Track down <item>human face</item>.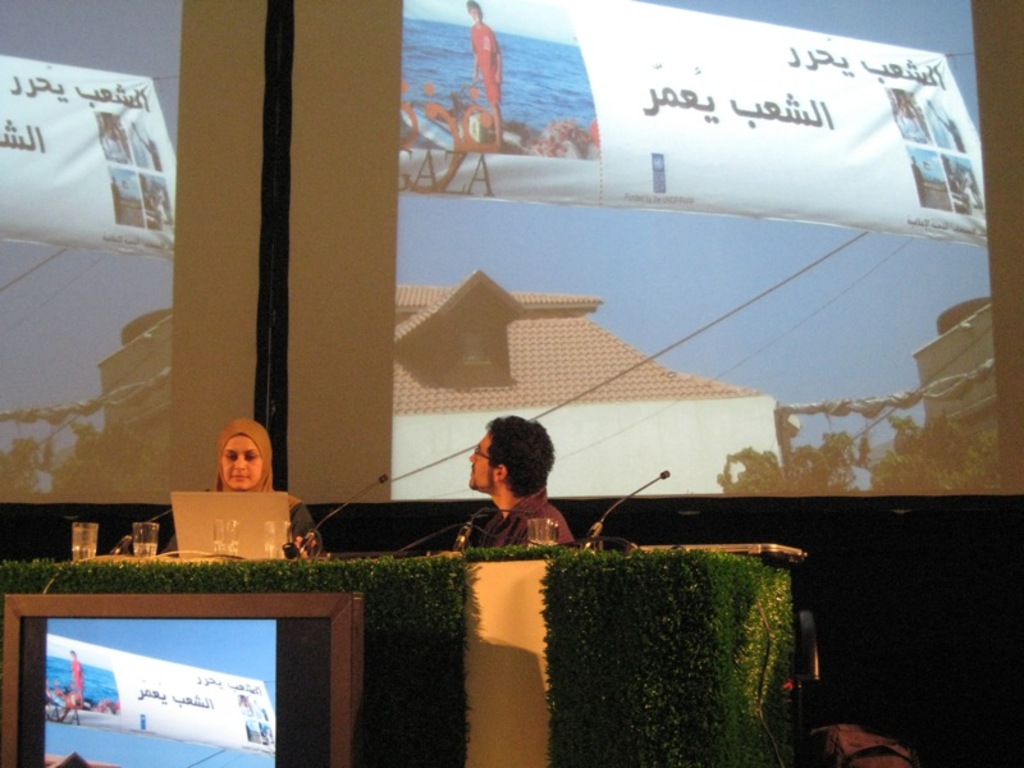
Tracked to locate(220, 436, 260, 488).
